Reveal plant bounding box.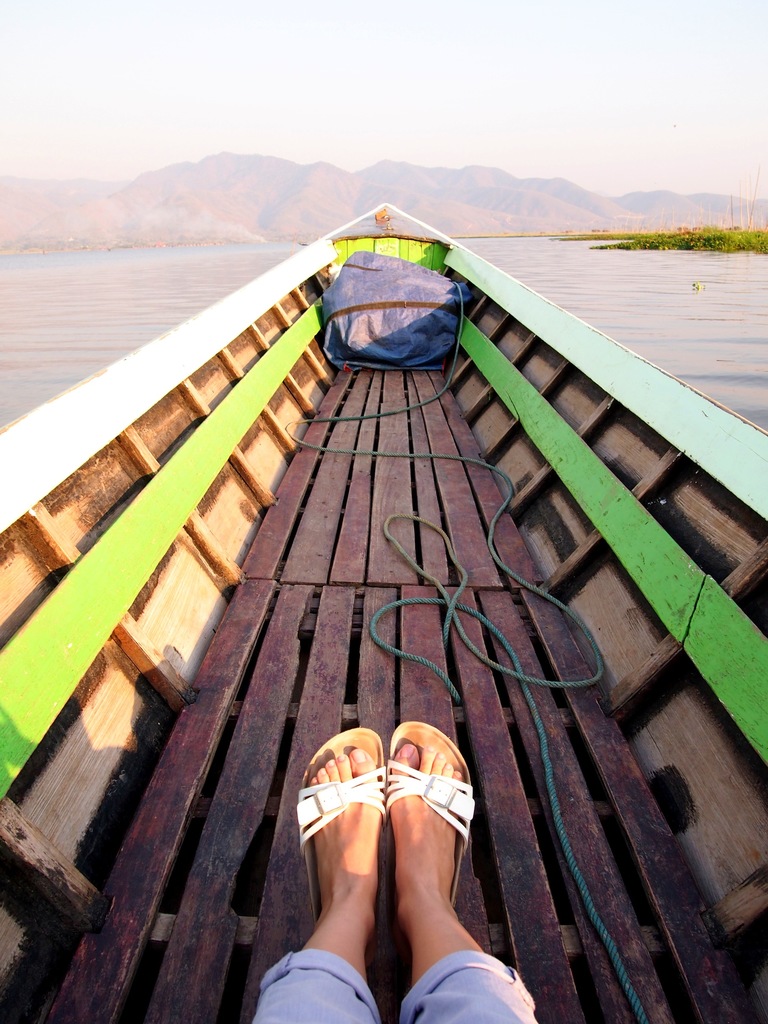
Revealed: BBox(544, 163, 767, 256).
